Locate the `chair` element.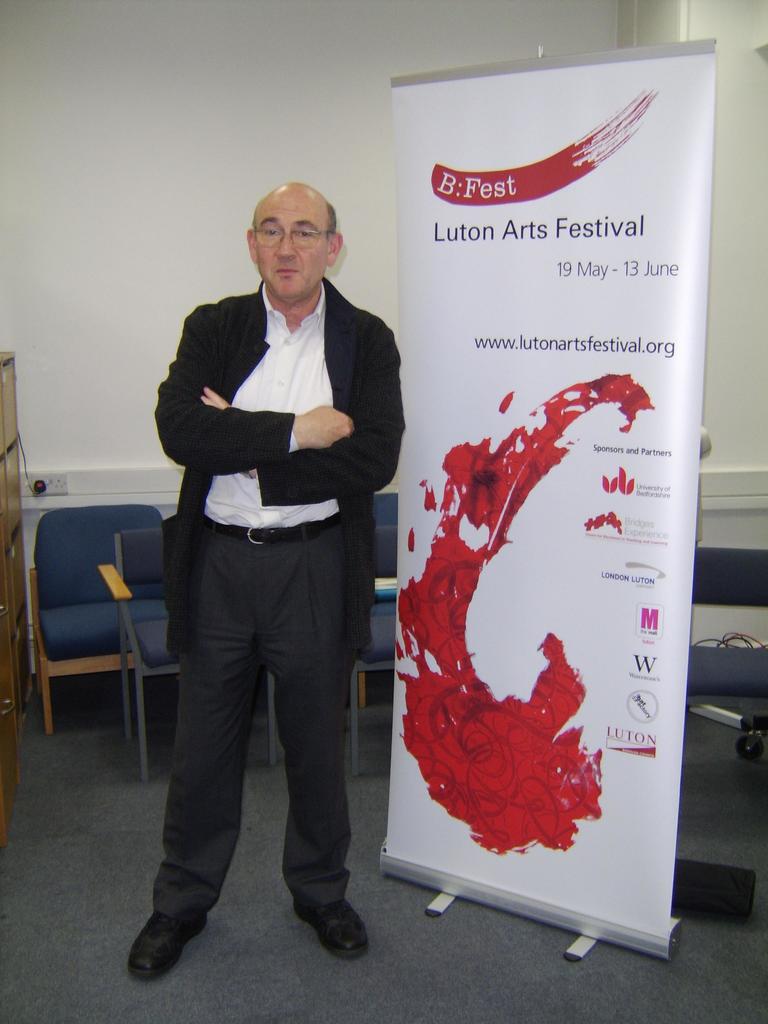
Element bbox: <region>9, 492, 157, 769</region>.
